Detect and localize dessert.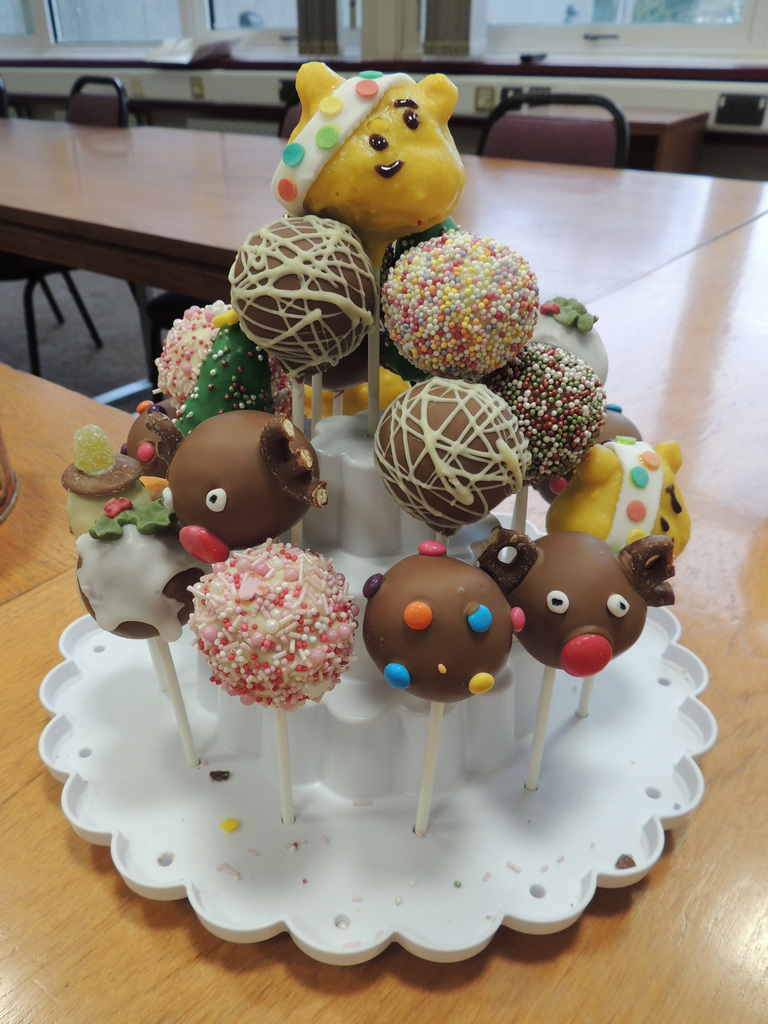
Localized at 514,309,588,477.
